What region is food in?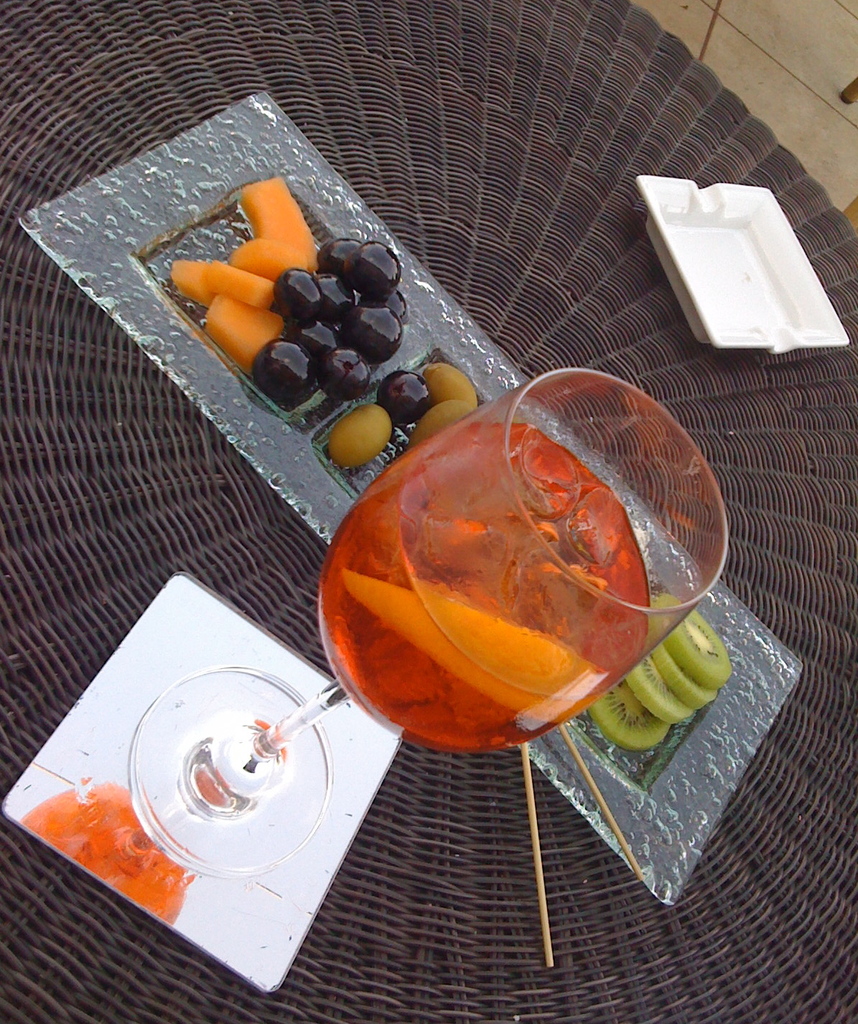
<box>376,371,429,431</box>.
